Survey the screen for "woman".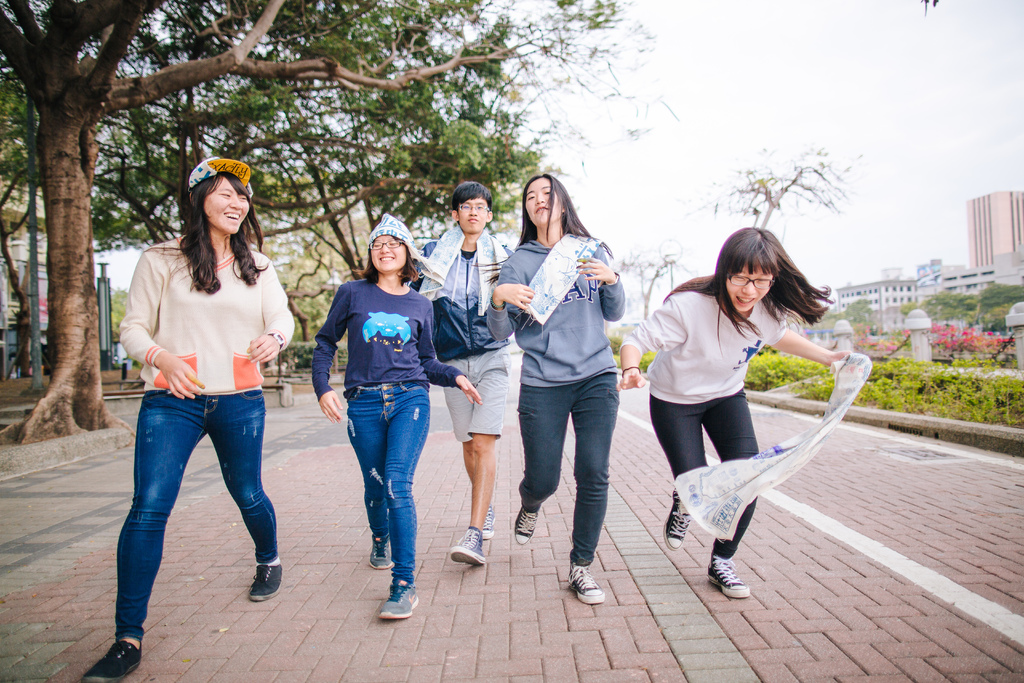
Survey found: x1=307 y1=206 x2=489 y2=625.
